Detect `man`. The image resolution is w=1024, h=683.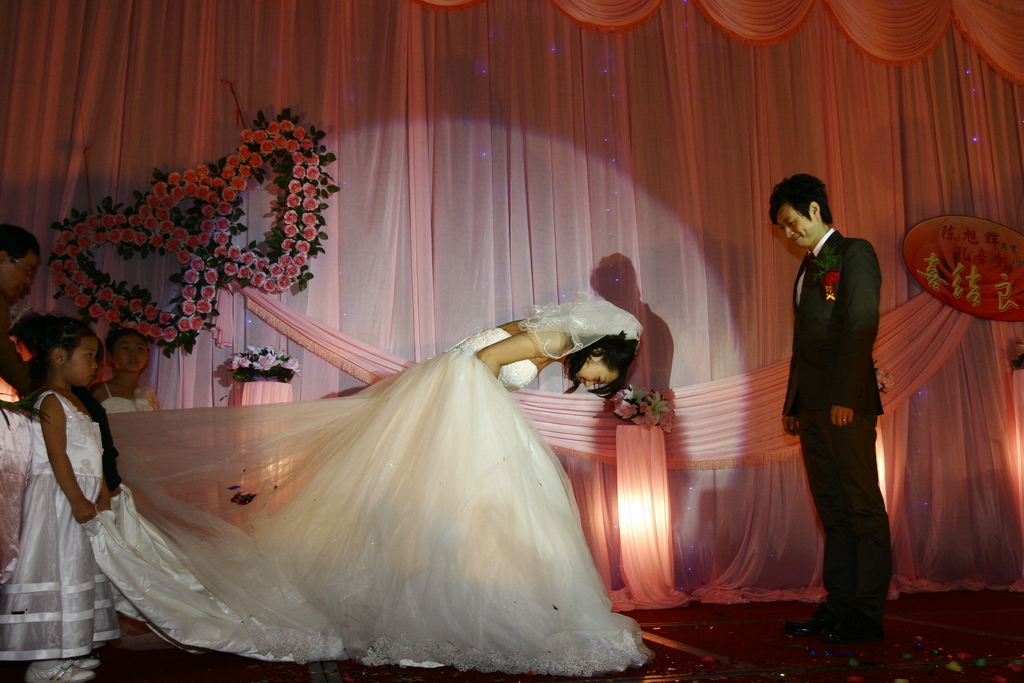
(0, 224, 45, 300).
